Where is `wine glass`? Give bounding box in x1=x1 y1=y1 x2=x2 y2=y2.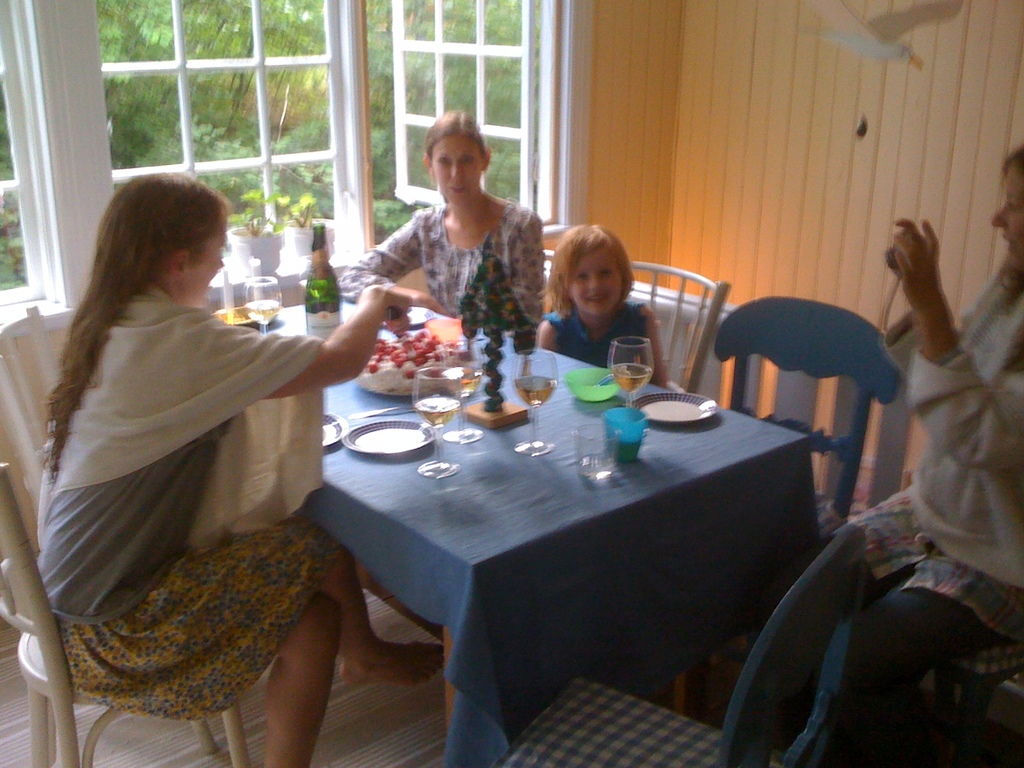
x1=433 y1=343 x2=486 y2=445.
